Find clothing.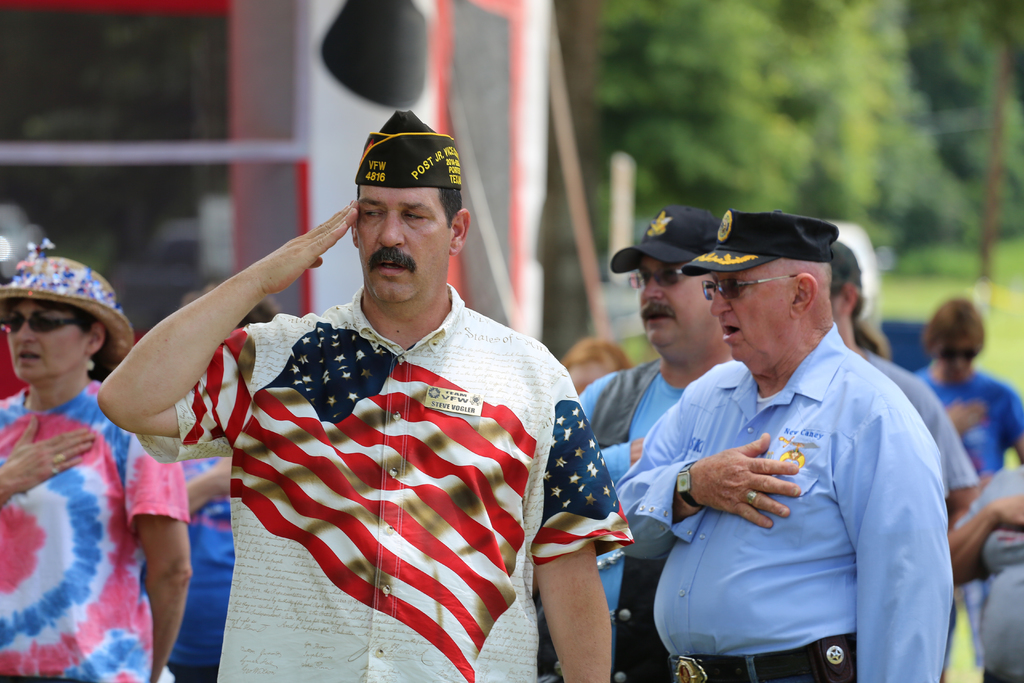
bbox=(0, 378, 189, 682).
